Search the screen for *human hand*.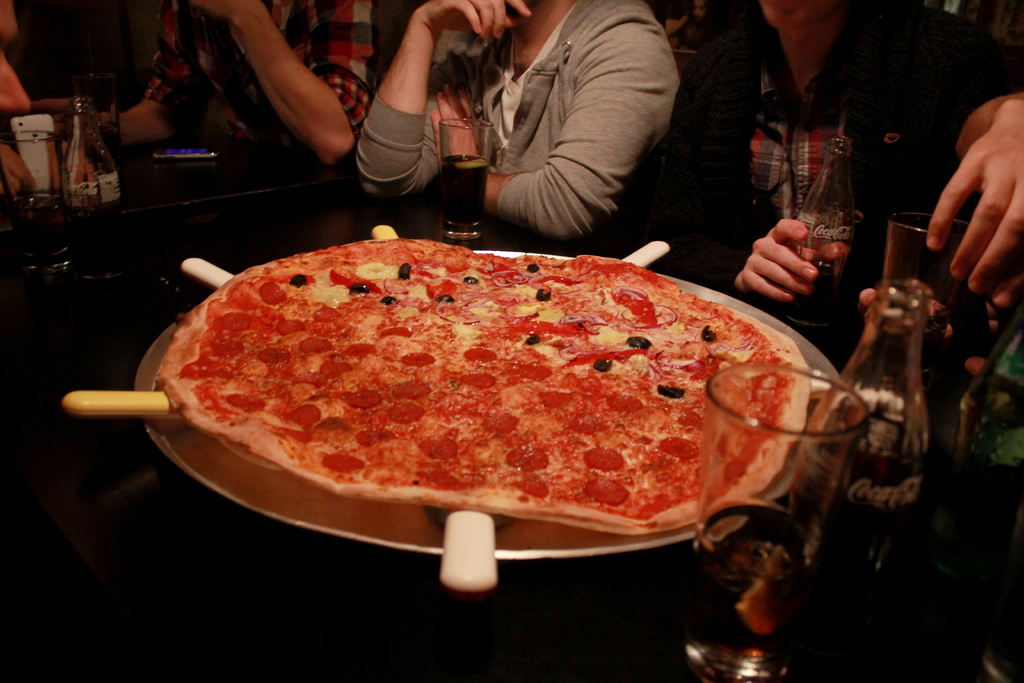
Found at box(926, 99, 1023, 313).
